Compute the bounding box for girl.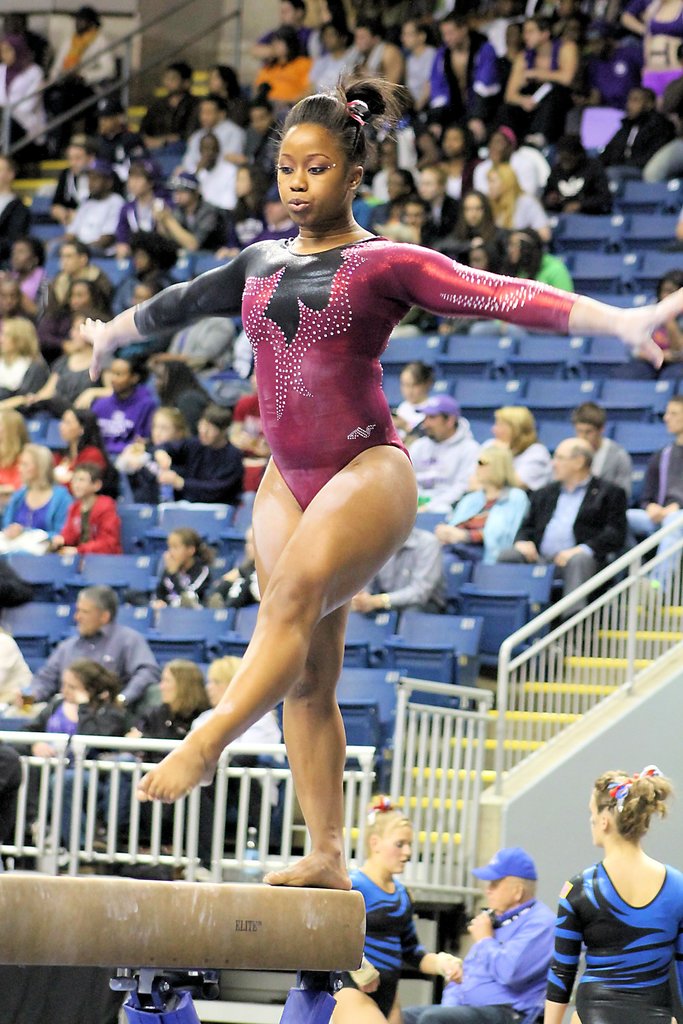
[145, 524, 220, 616].
